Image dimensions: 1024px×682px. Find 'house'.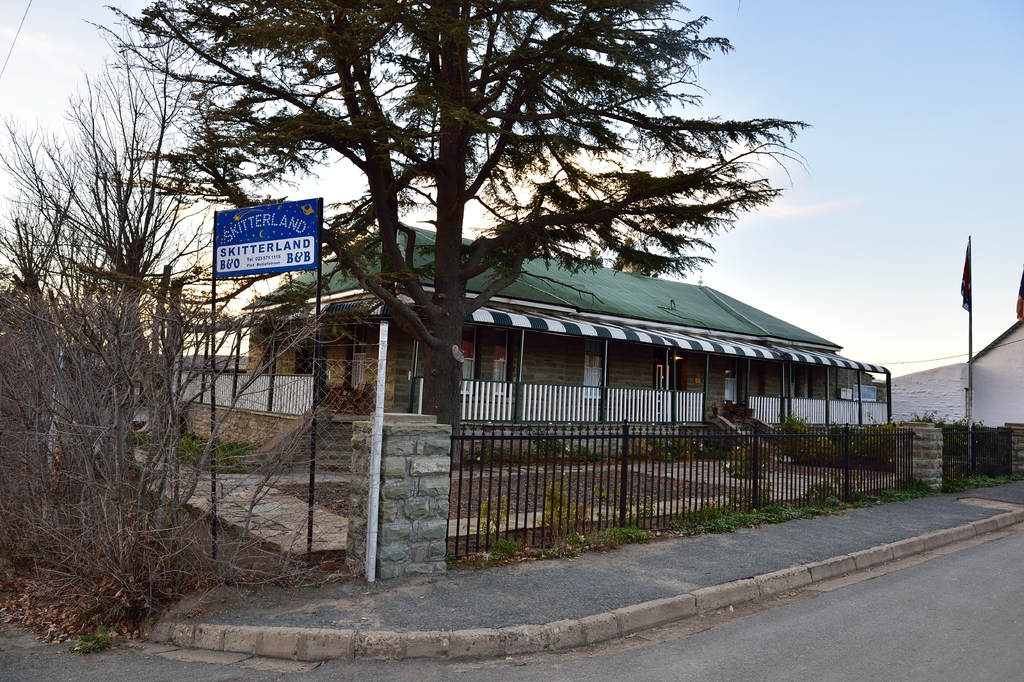
crop(241, 224, 892, 425).
